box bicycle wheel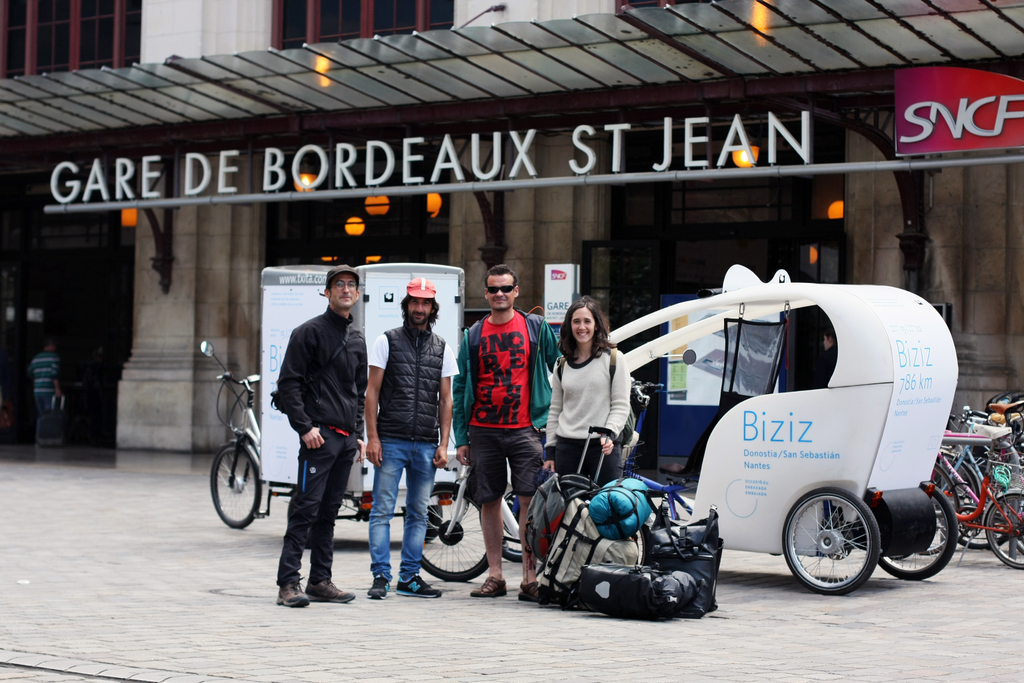
[214, 441, 263, 541]
